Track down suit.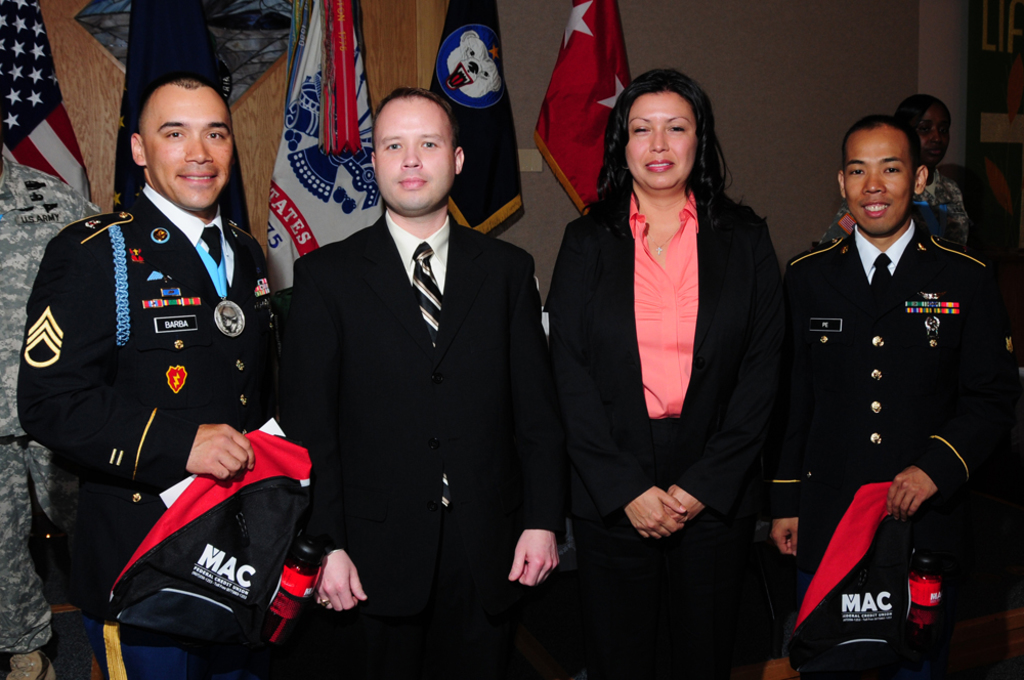
Tracked to select_region(552, 182, 780, 525).
